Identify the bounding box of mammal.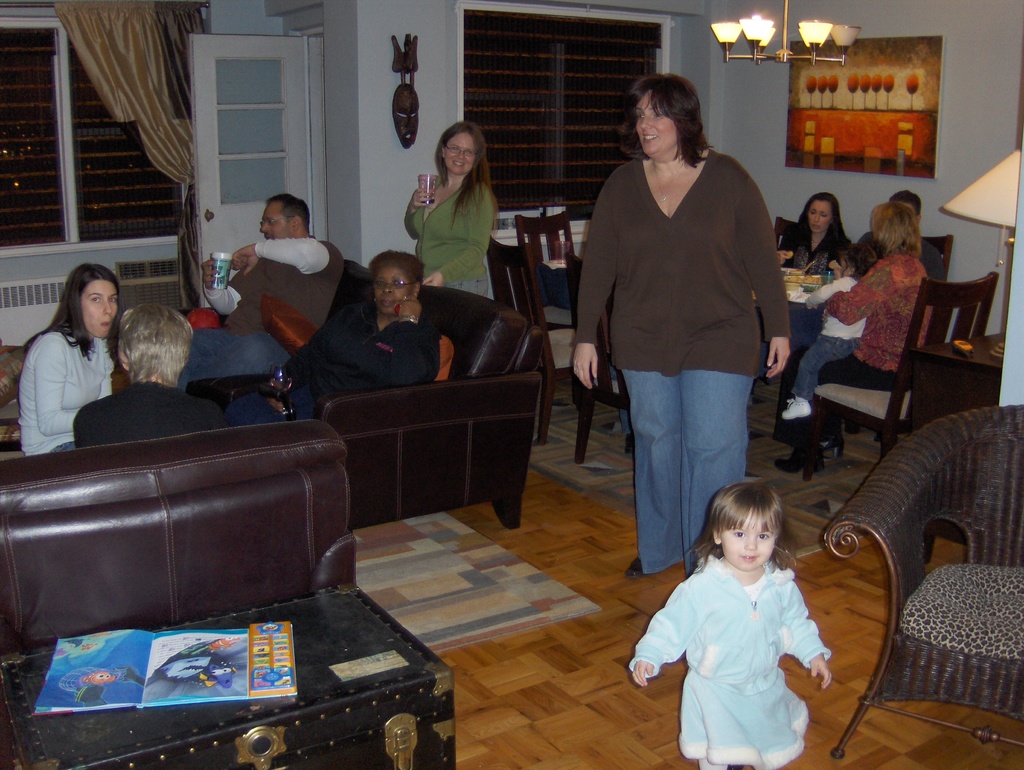
x1=631 y1=472 x2=828 y2=769.
